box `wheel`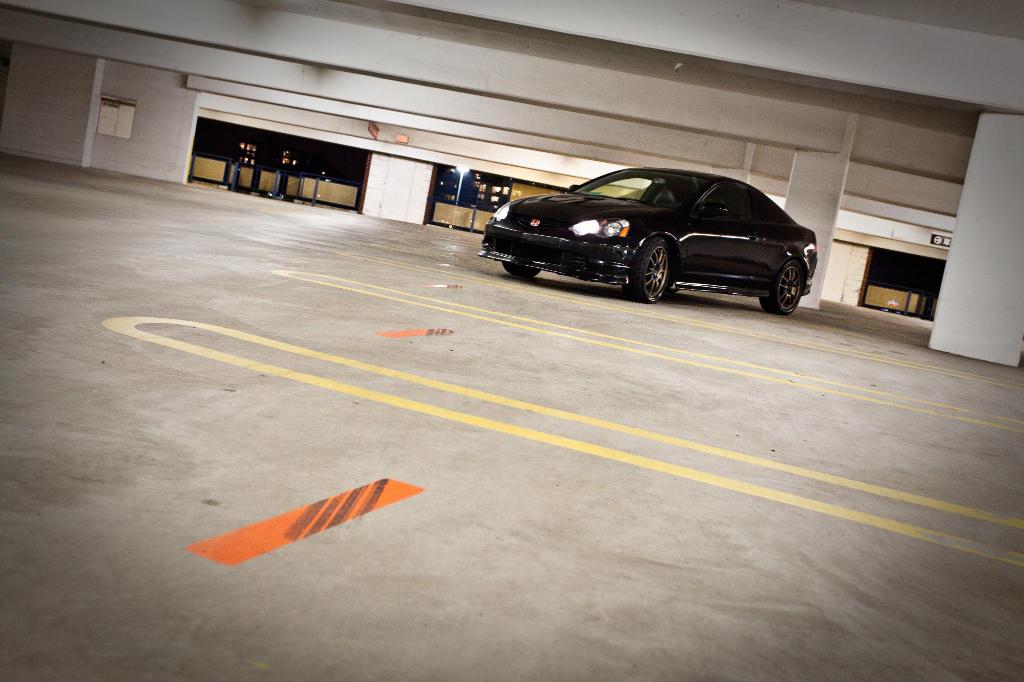
<bbox>614, 239, 674, 304</bbox>
